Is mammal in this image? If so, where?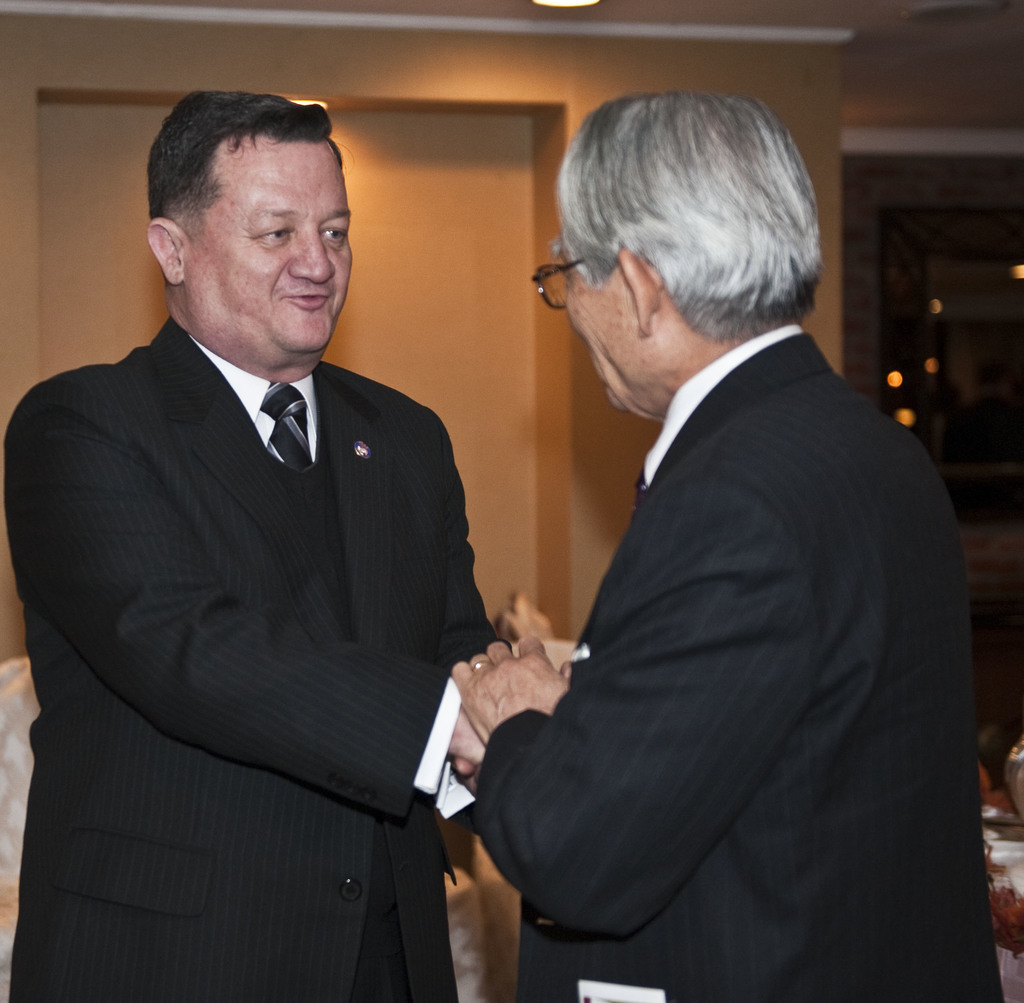
Yes, at {"x1": 428, "y1": 84, "x2": 1005, "y2": 999}.
